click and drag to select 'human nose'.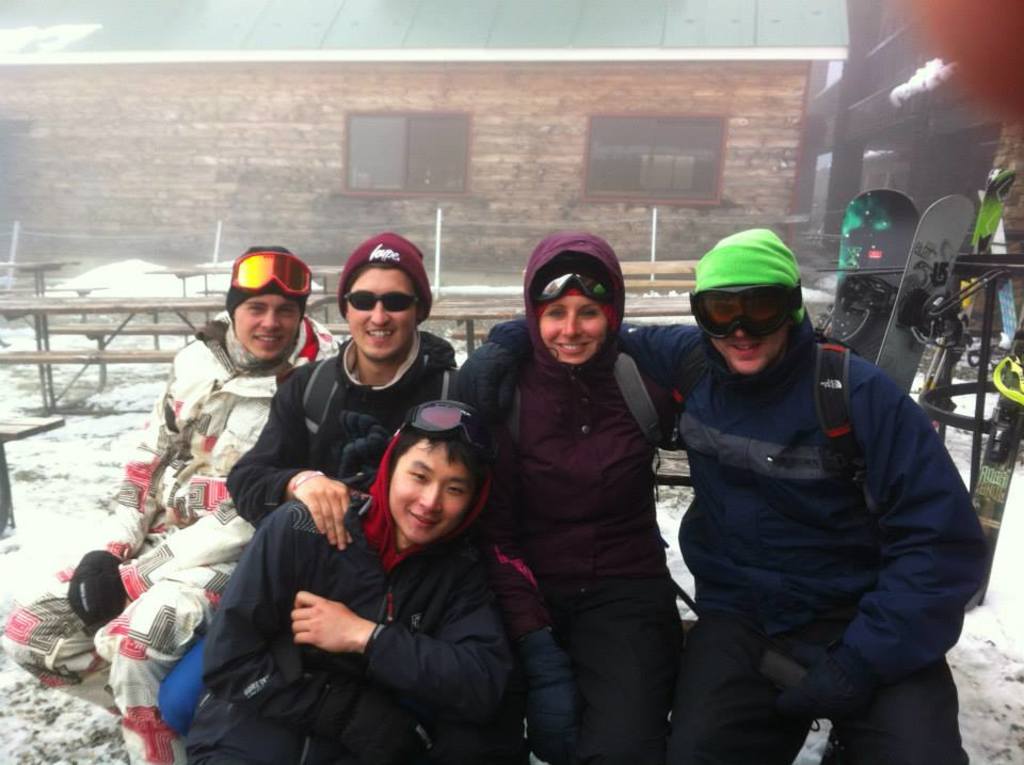
Selection: pyautogui.locateOnScreen(425, 481, 443, 511).
